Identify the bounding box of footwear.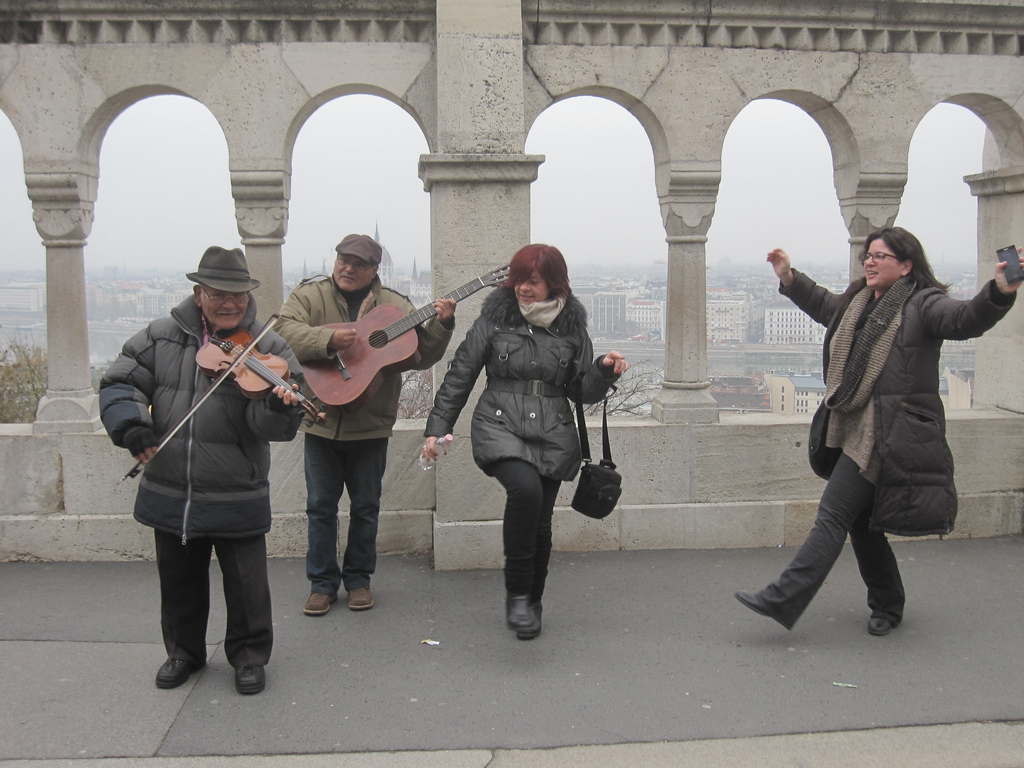
locate(340, 572, 374, 612).
